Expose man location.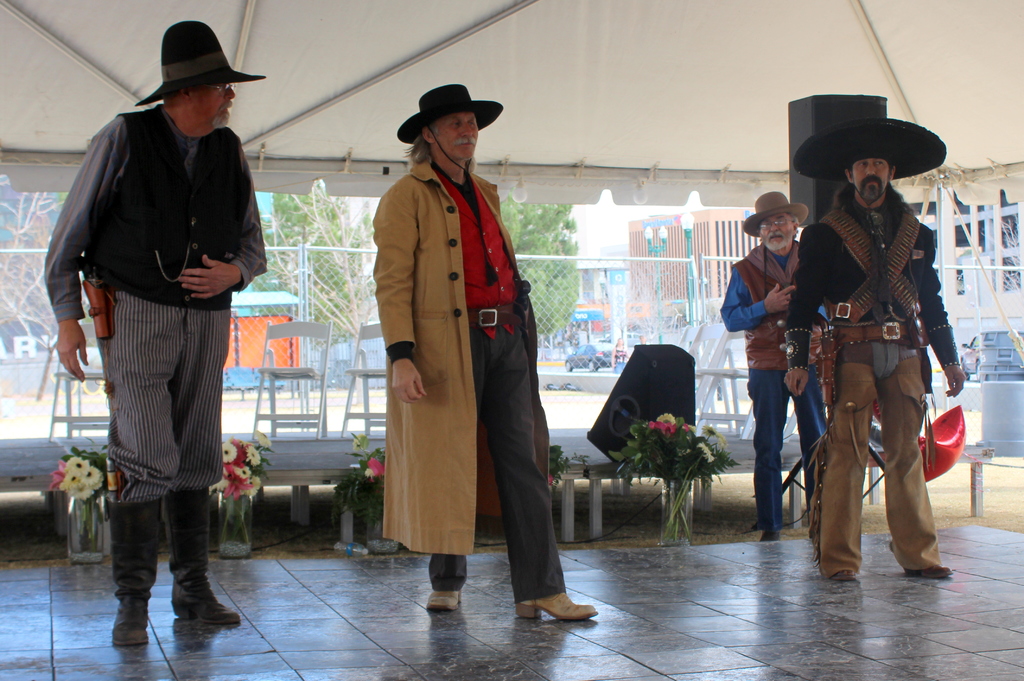
Exposed at left=350, top=67, right=566, bottom=627.
